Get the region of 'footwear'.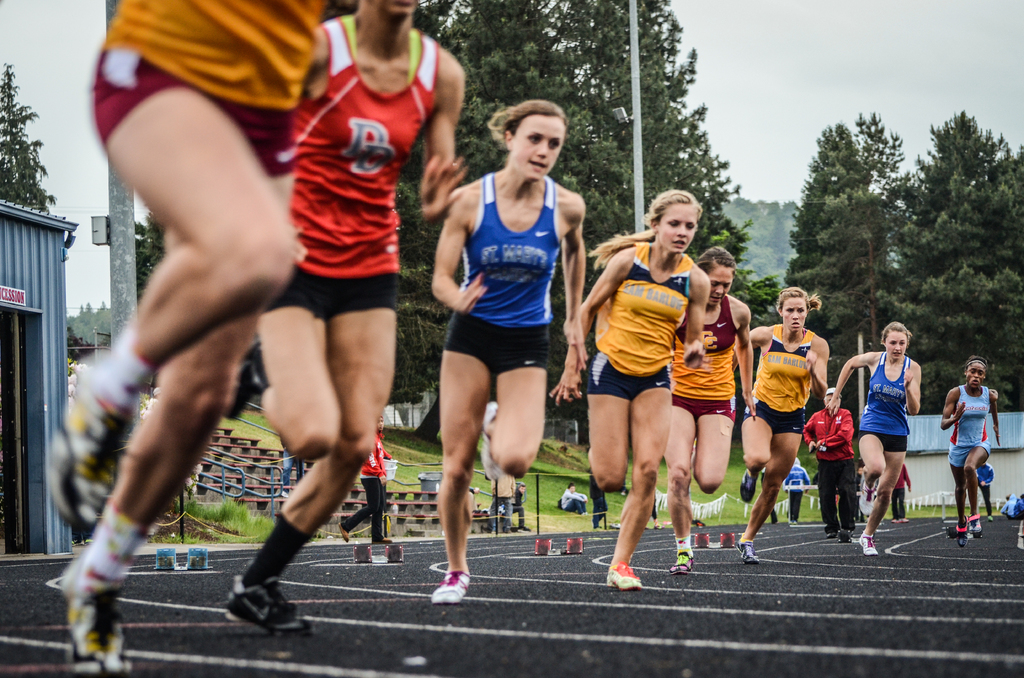
x1=739 y1=467 x2=758 y2=503.
